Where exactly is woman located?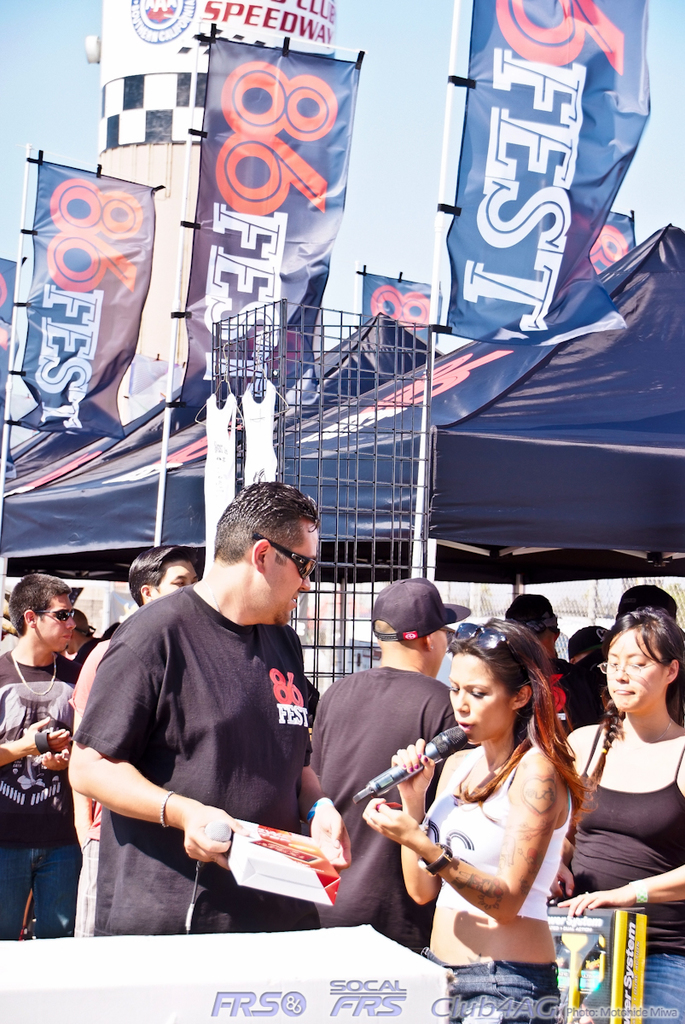
Its bounding box is <region>555, 602, 684, 1023</region>.
